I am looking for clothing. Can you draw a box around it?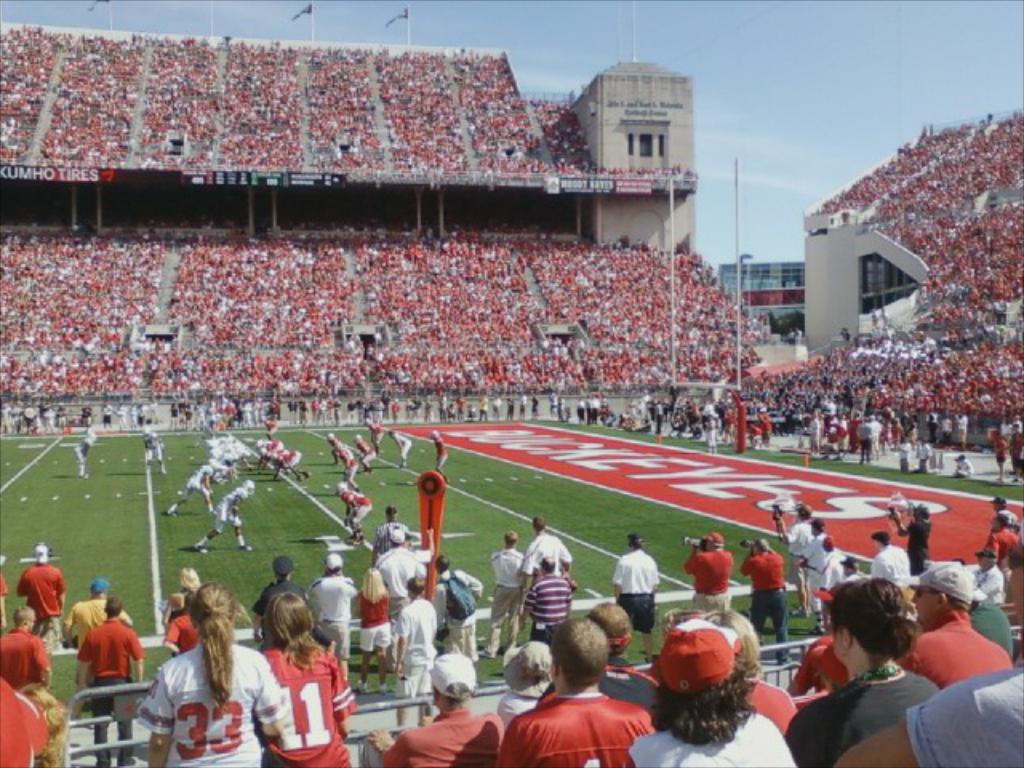
Sure, the bounding box is [x1=675, y1=394, x2=710, y2=438].
